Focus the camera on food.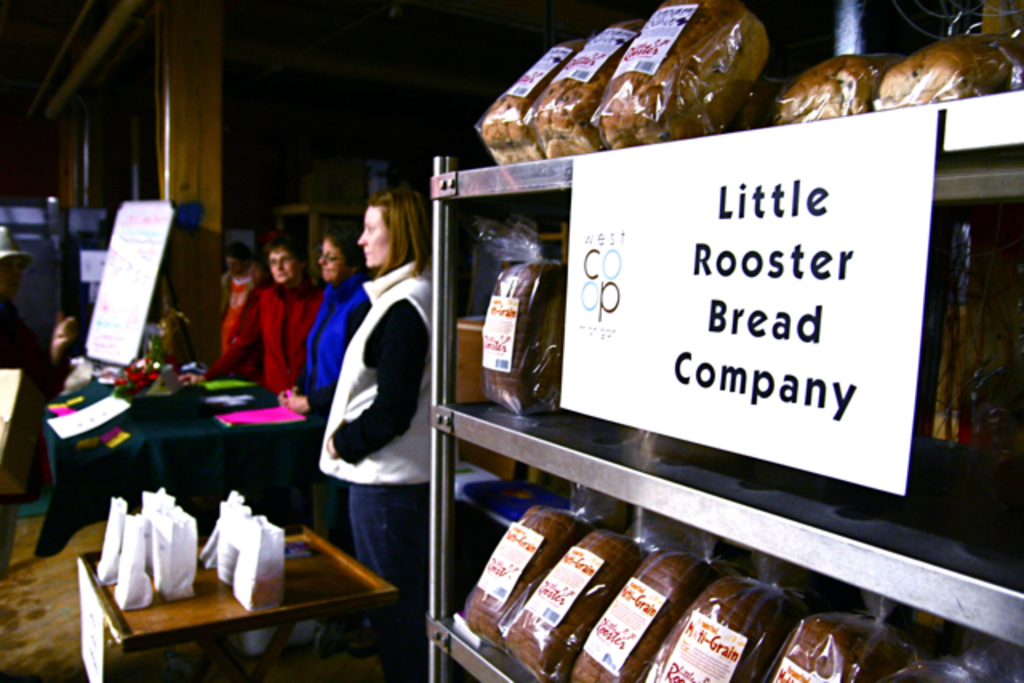
Focus region: region(483, 37, 586, 163).
